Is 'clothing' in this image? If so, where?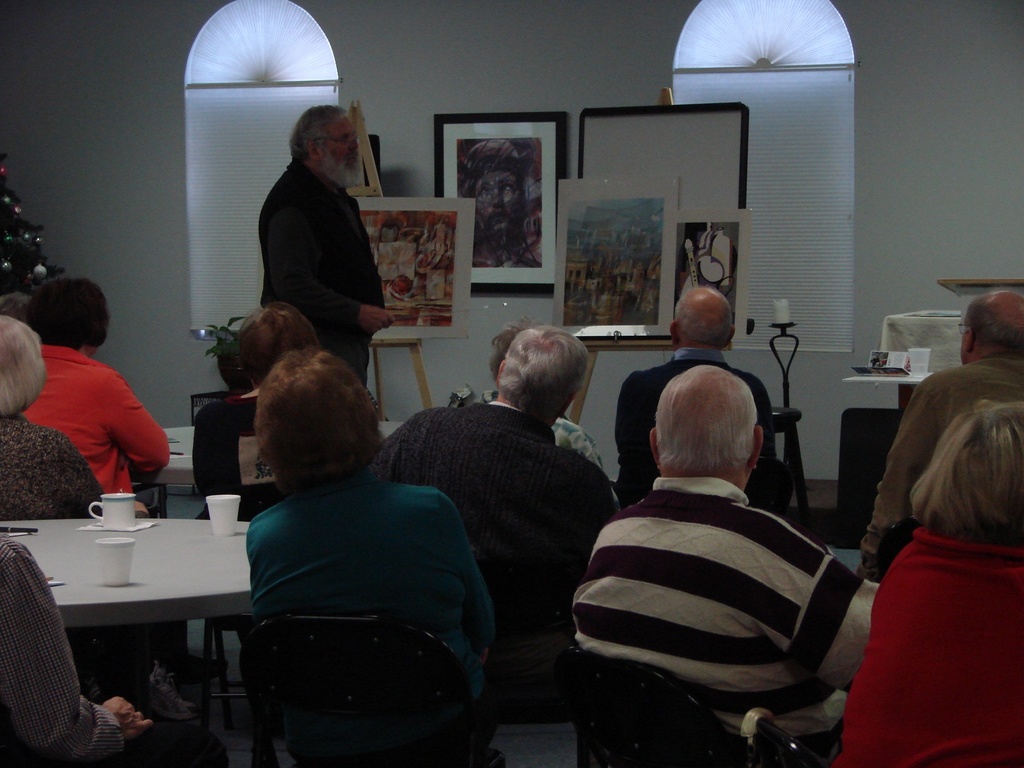
Yes, at [367, 400, 620, 707].
